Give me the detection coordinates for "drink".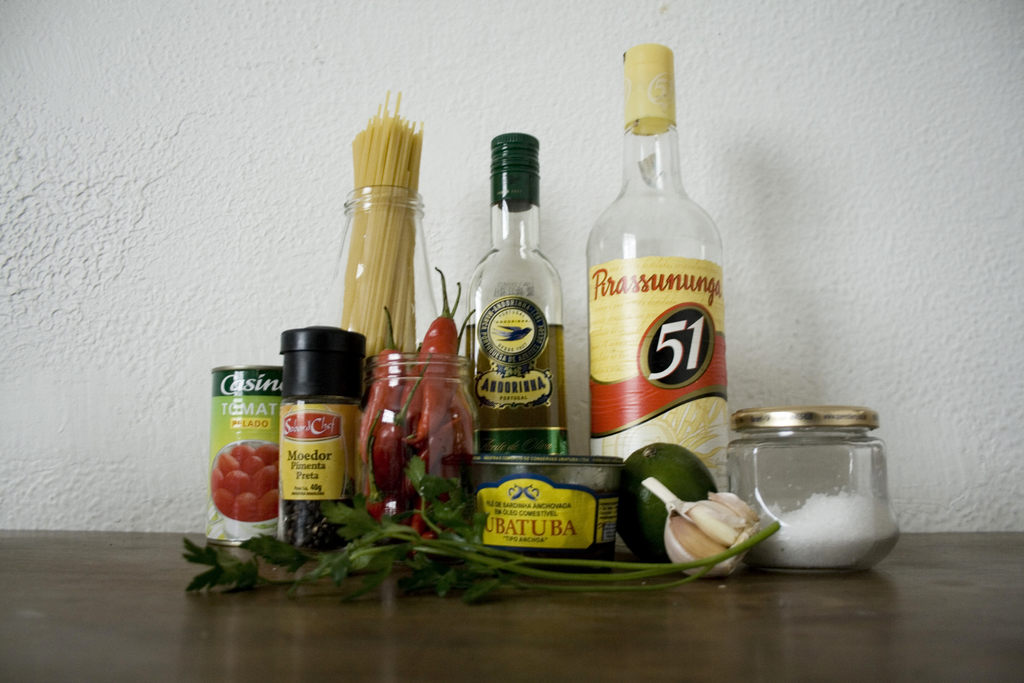
466:328:573:466.
